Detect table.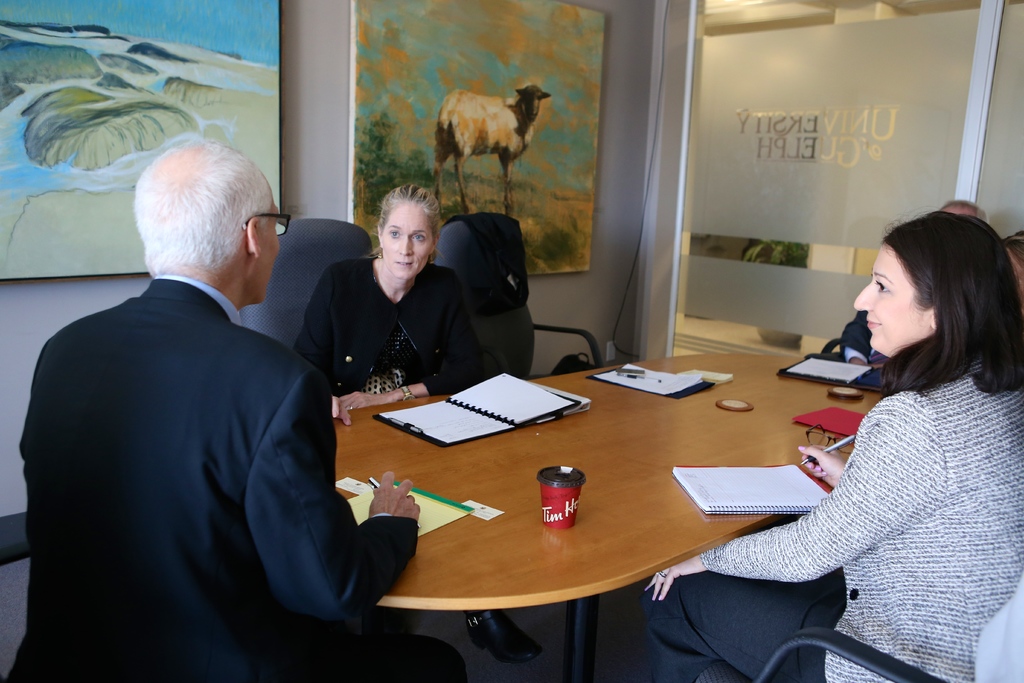
Detected at box=[314, 315, 916, 682].
